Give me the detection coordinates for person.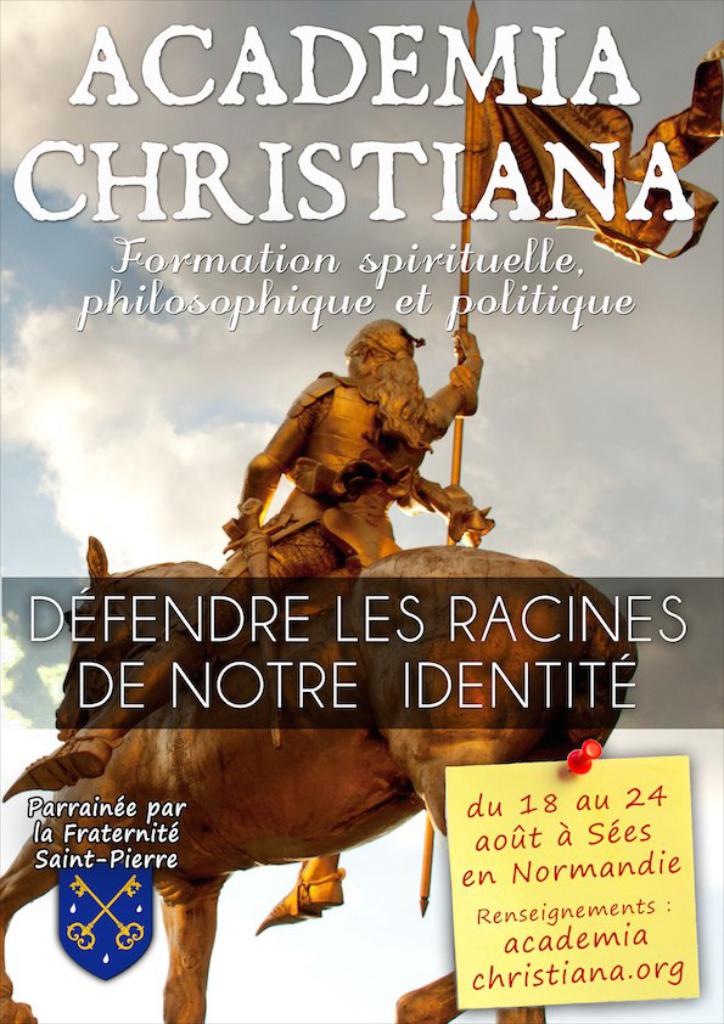
[0, 316, 486, 940].
